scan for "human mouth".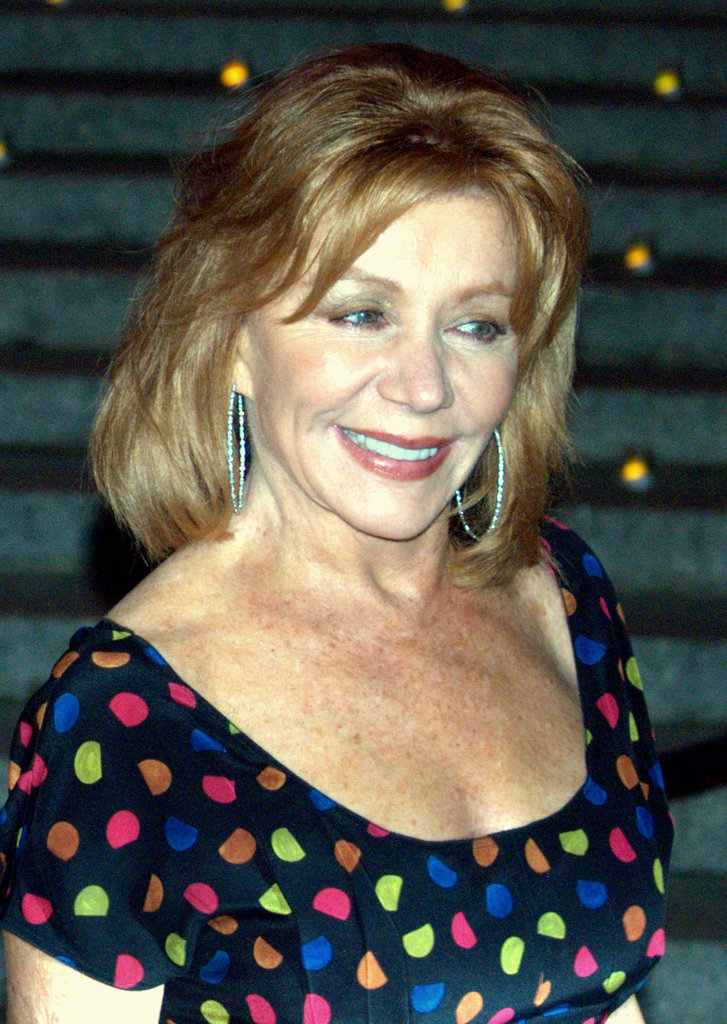
Scan result: (331,419,456,480).
